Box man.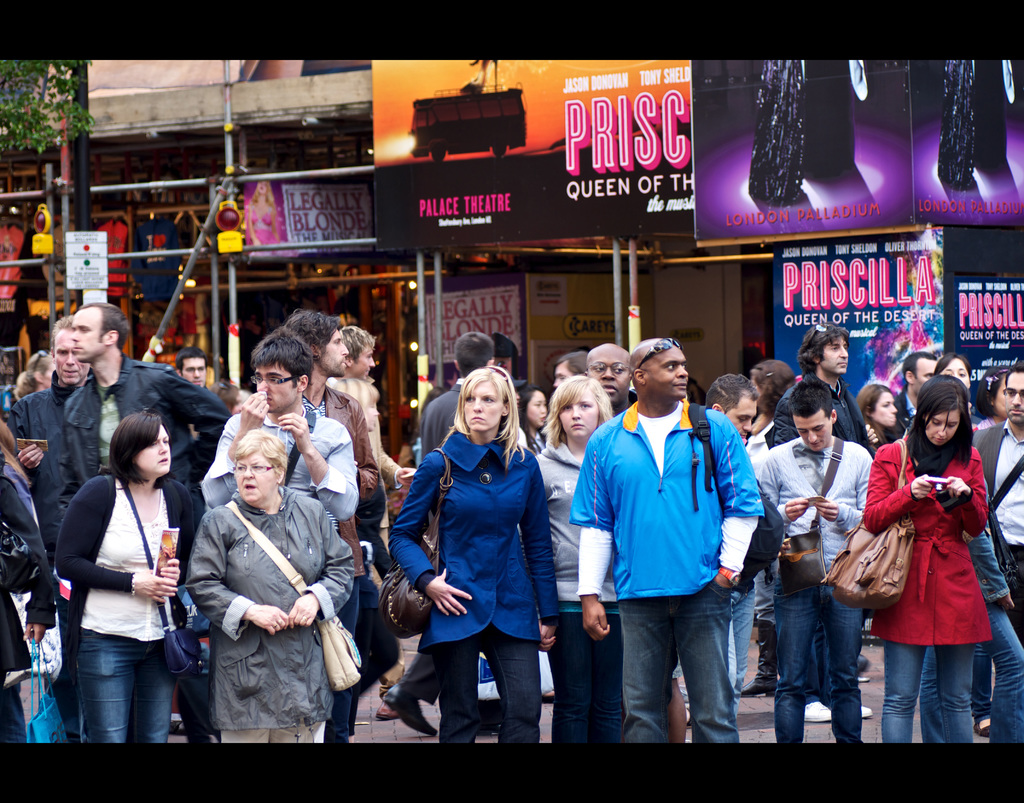
[971,361,1023,665].
